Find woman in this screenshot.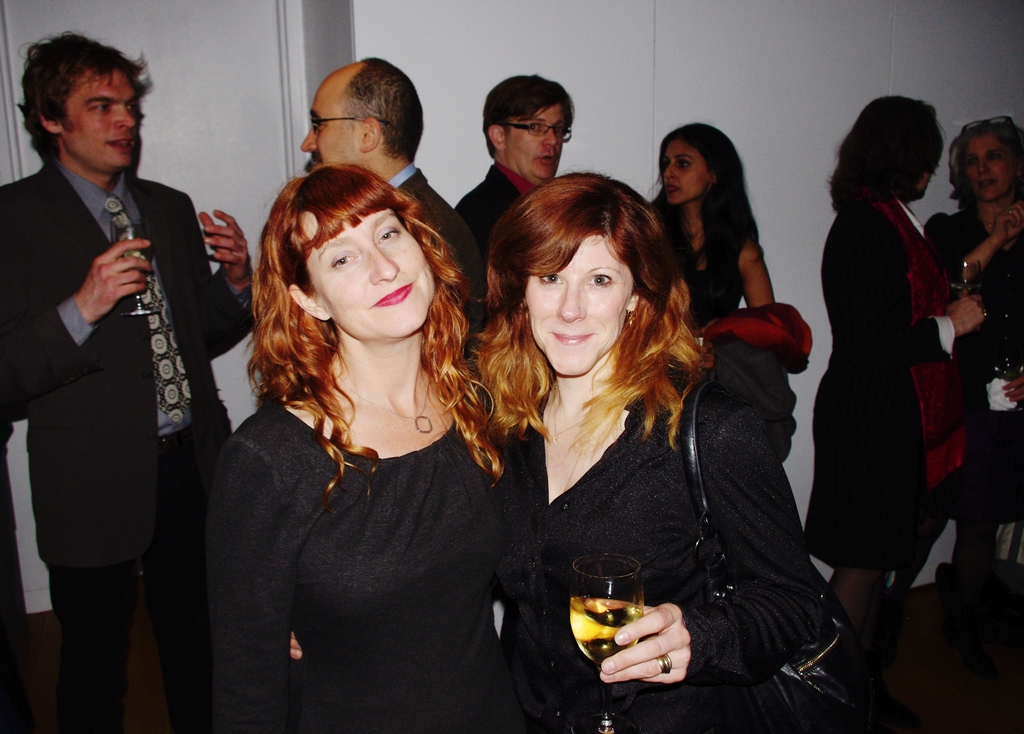
The bounding box for woman is Rect(202, 163, 507, 733).
